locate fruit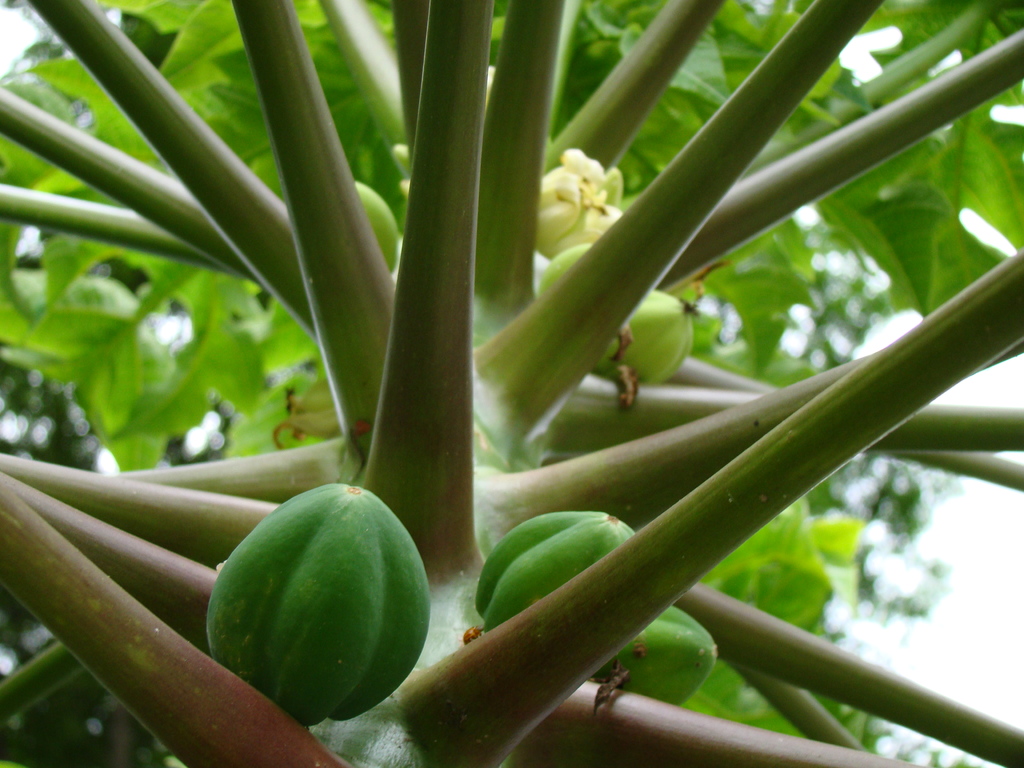
rect(193, 487, 420, 735)
